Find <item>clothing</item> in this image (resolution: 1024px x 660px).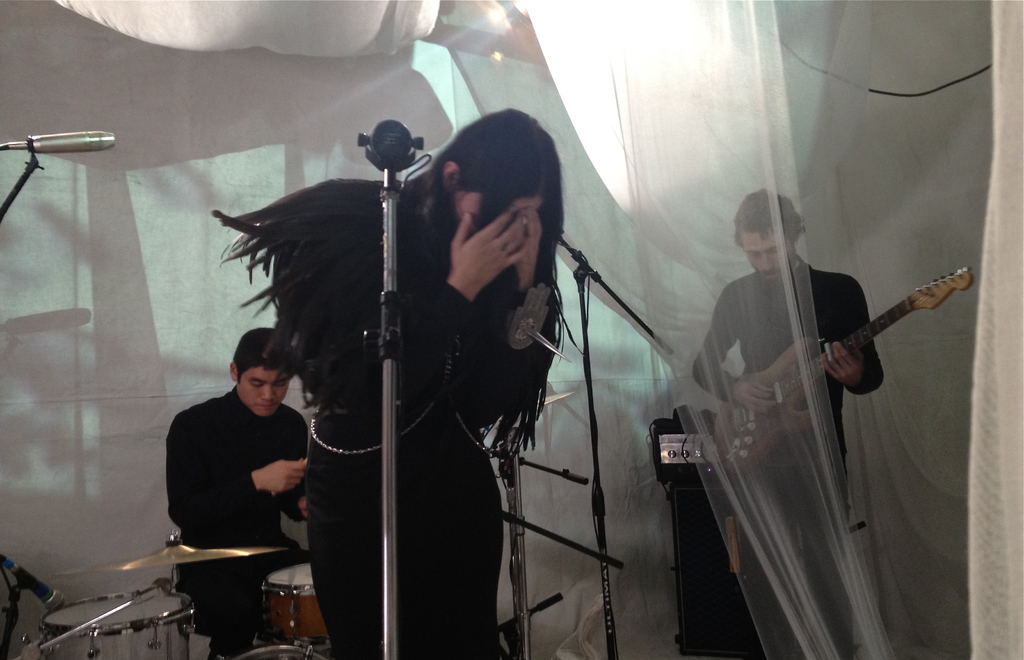
<box>163,381,307,659</box>.
